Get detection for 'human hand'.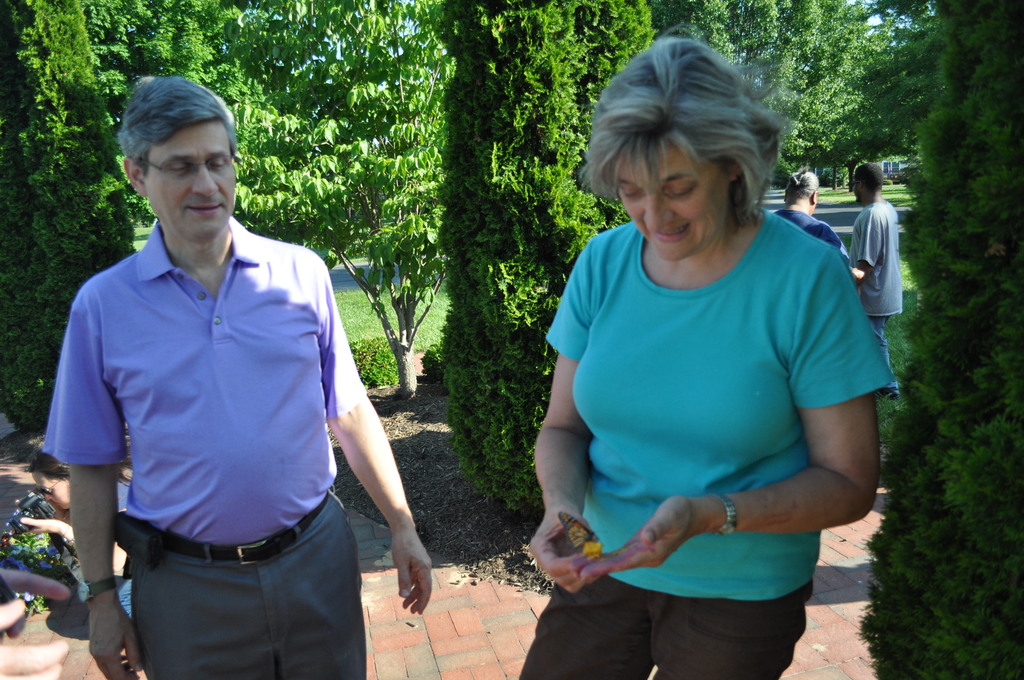
Detection: 88:597:143:679.
